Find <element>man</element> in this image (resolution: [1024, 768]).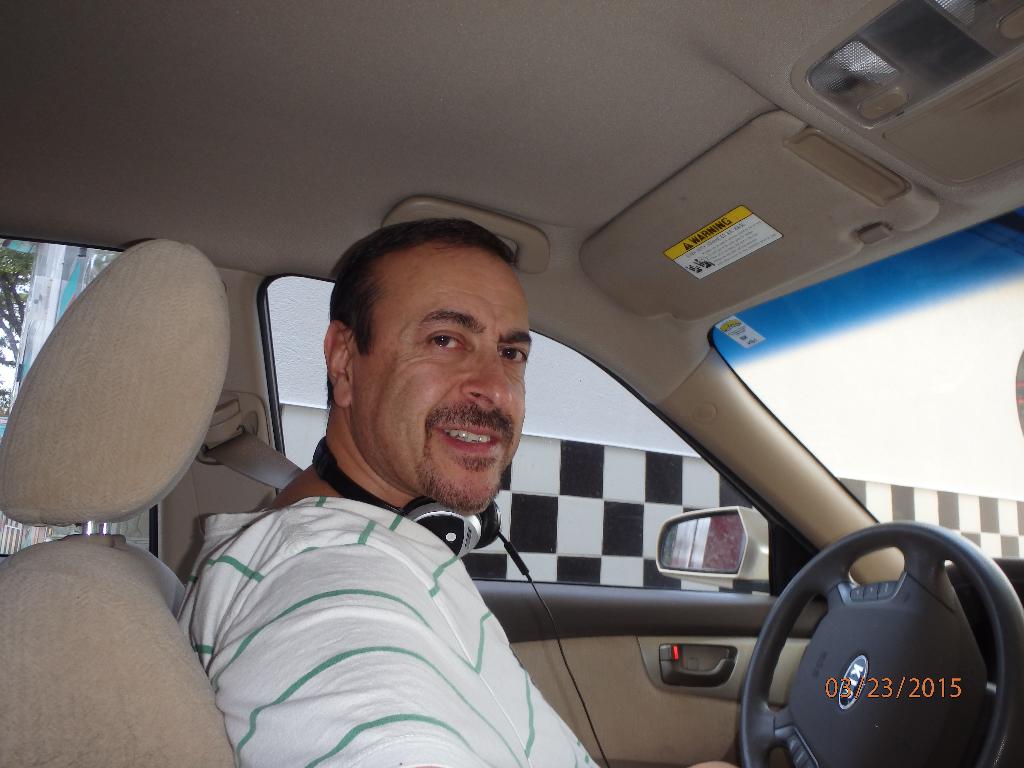
l=168, t=216, r=636, b=756.
